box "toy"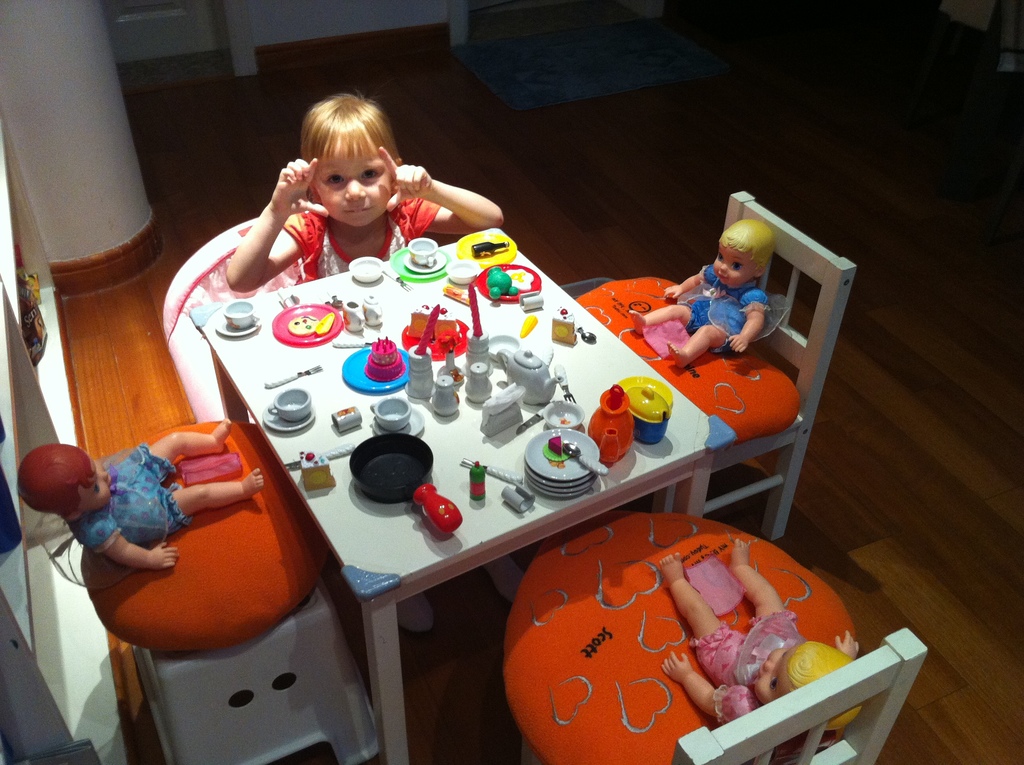
locate(445, 284, 476, 309)
